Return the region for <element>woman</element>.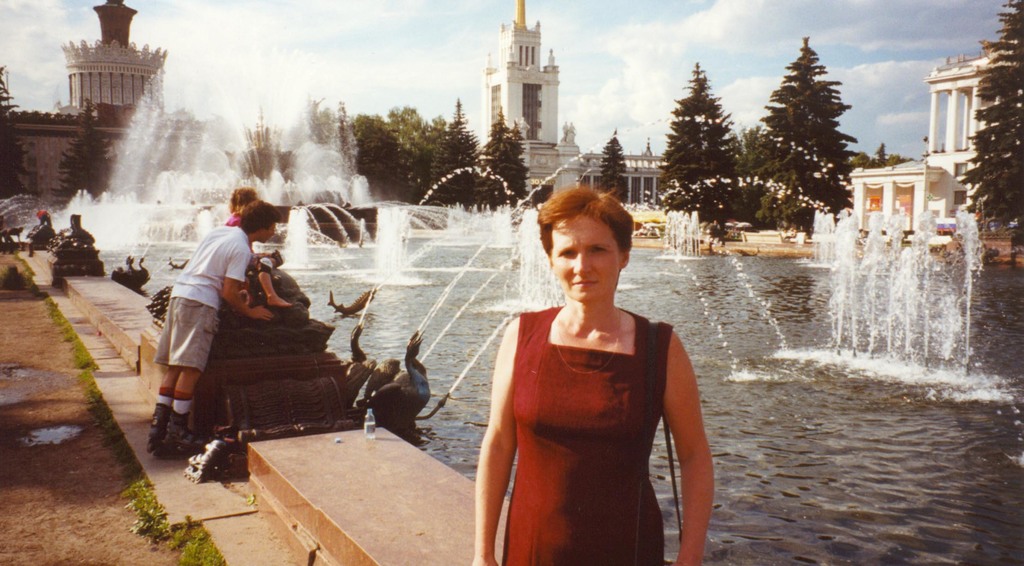
Rect(476, 179, 707, 565).
